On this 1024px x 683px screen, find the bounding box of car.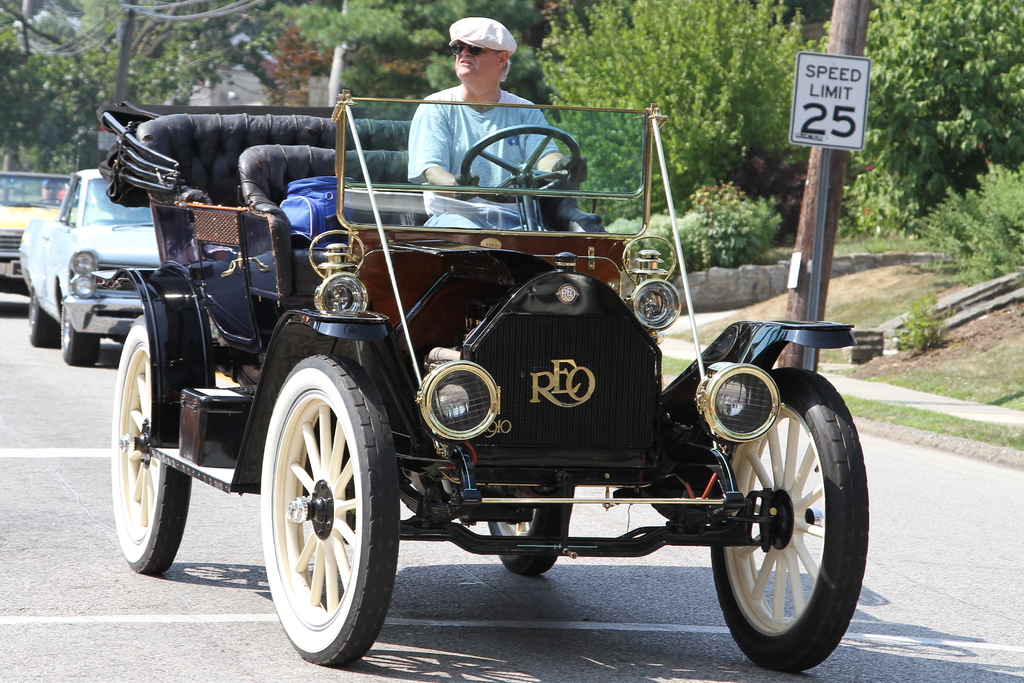
Bounding box: x1=17, y1=167, x2=161, y2=369.
